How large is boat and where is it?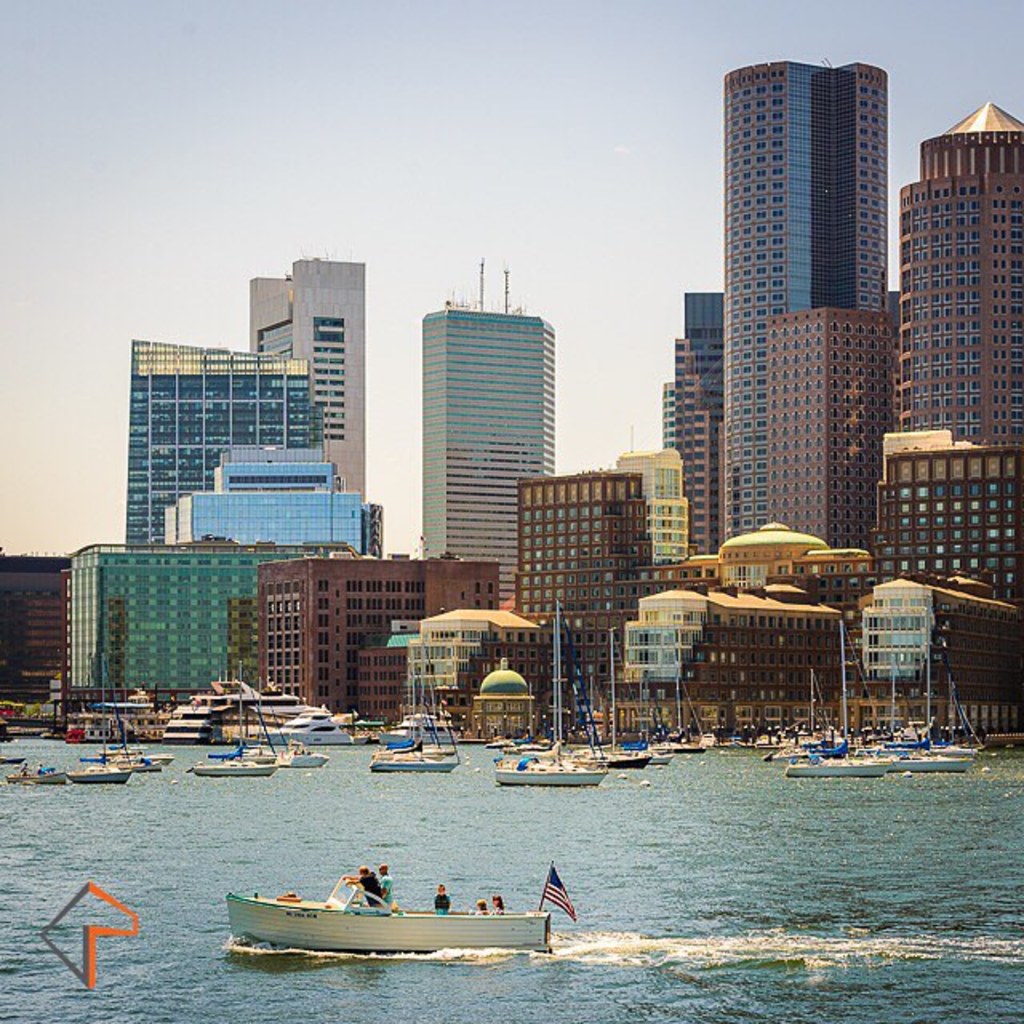
Bounding box: <region>226, 880, 560, 963</region>.
